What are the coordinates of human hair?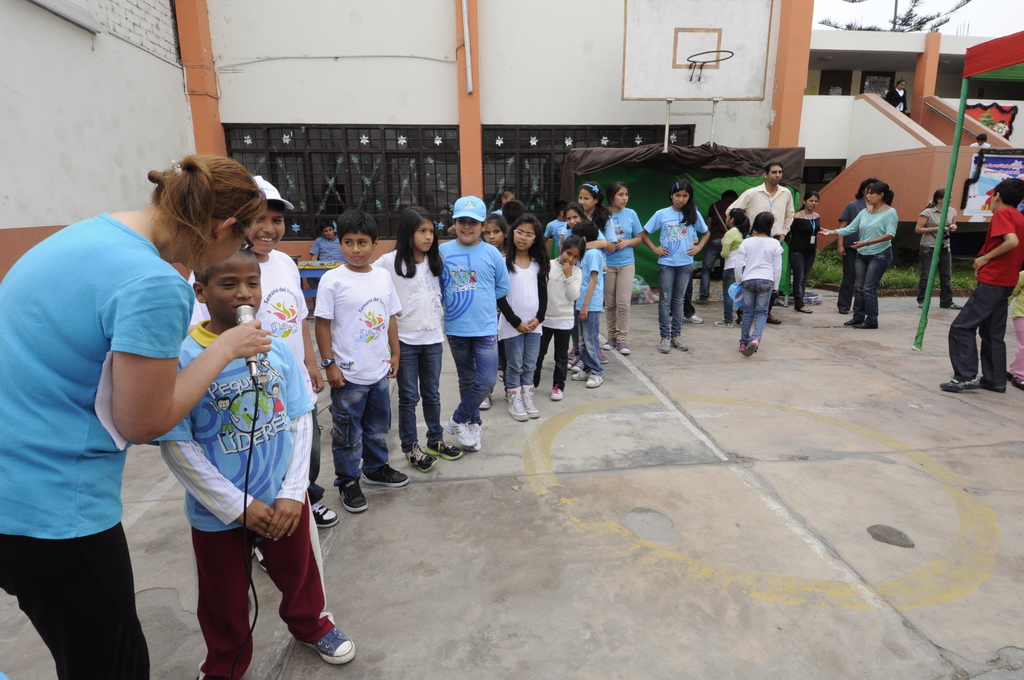
l=727, t=206, r=751, b=239.
